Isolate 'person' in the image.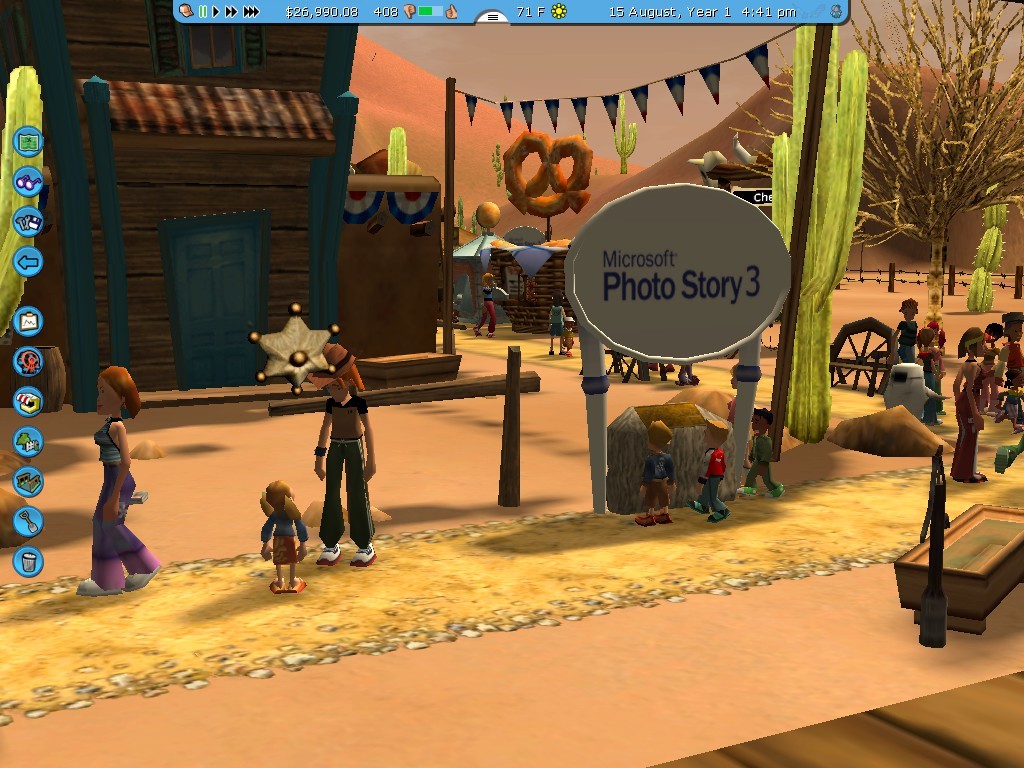
Isolated region: x1=637 y1=417 x2=670 y2=525.
